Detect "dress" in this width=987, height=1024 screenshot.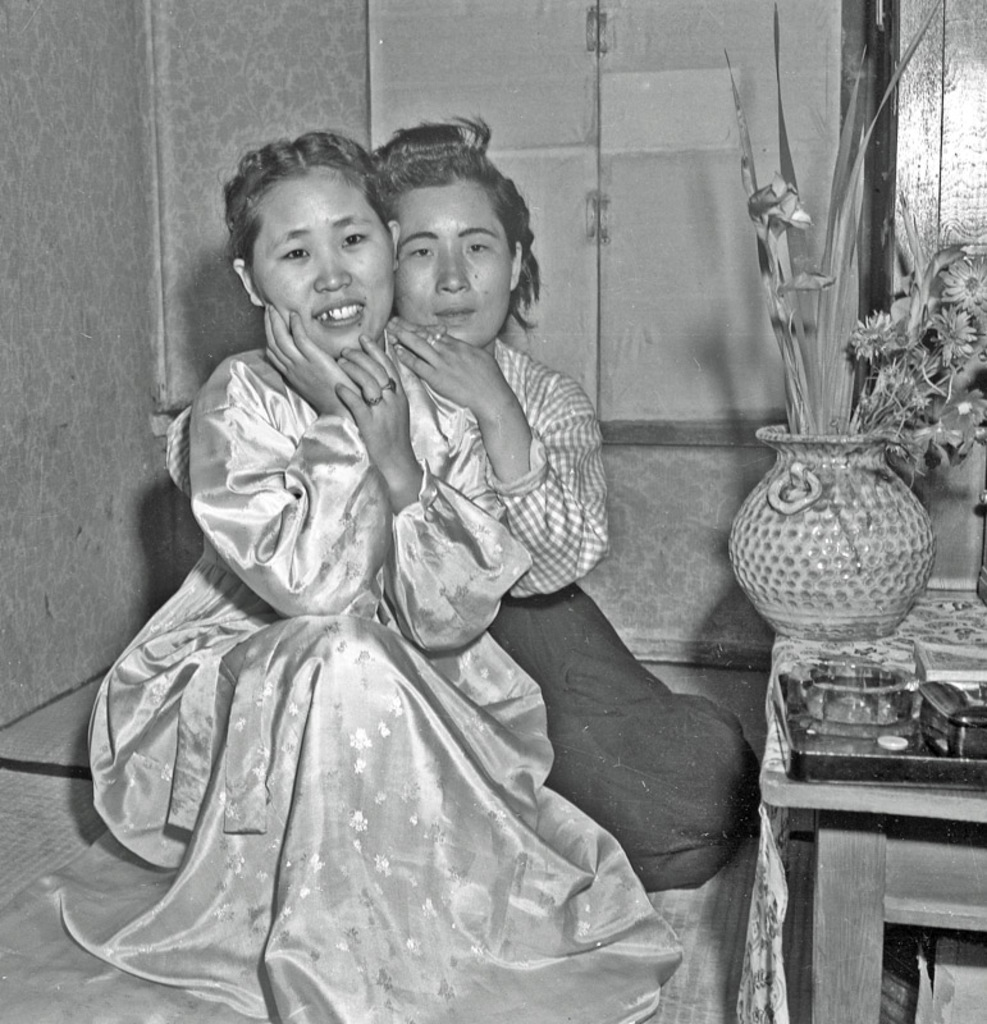
Detection: (left=55, top=346, right=685, bottom=1023).
